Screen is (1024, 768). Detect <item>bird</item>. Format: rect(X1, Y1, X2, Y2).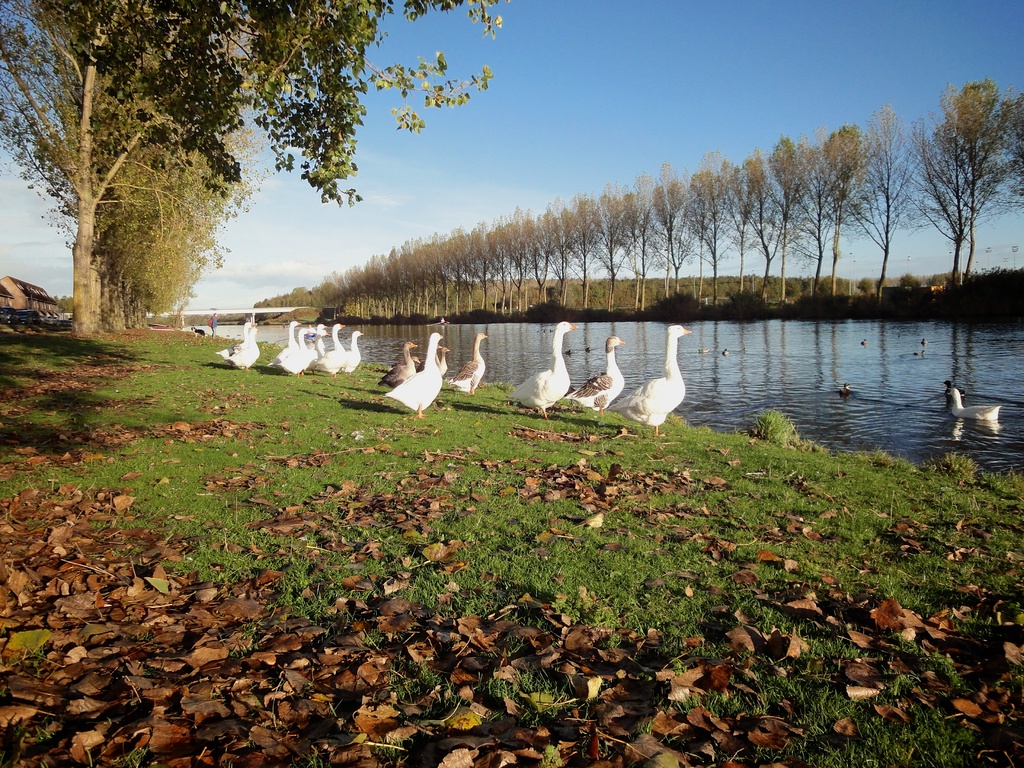
rect(514, 319, 570, 421).
